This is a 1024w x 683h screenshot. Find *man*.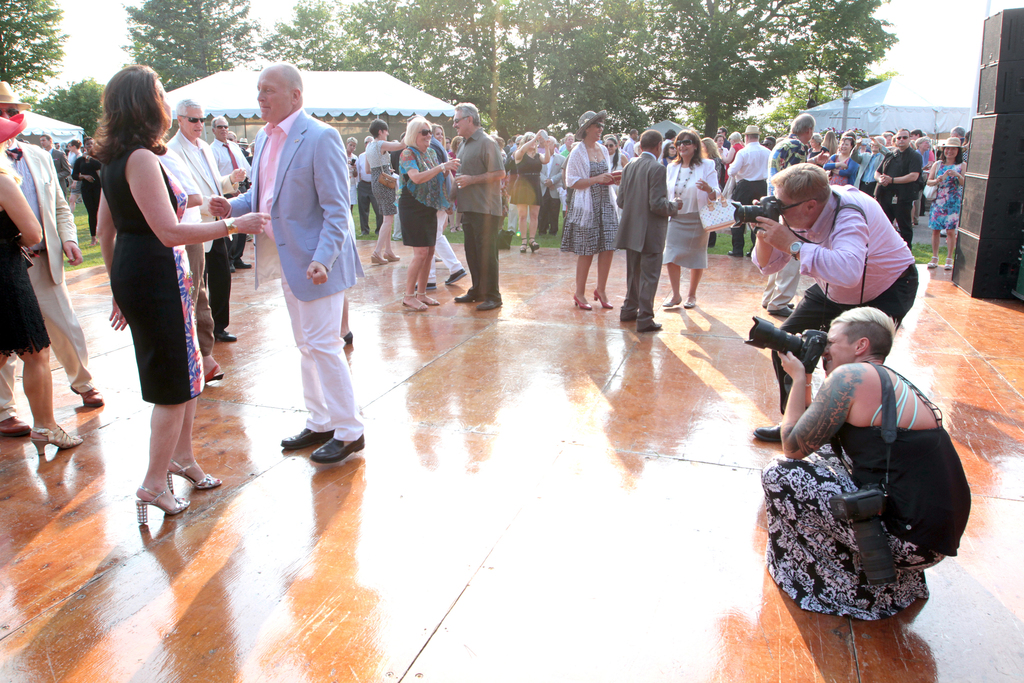
Bounding box: x1=504, y1=139, x2=511, y2=152.
